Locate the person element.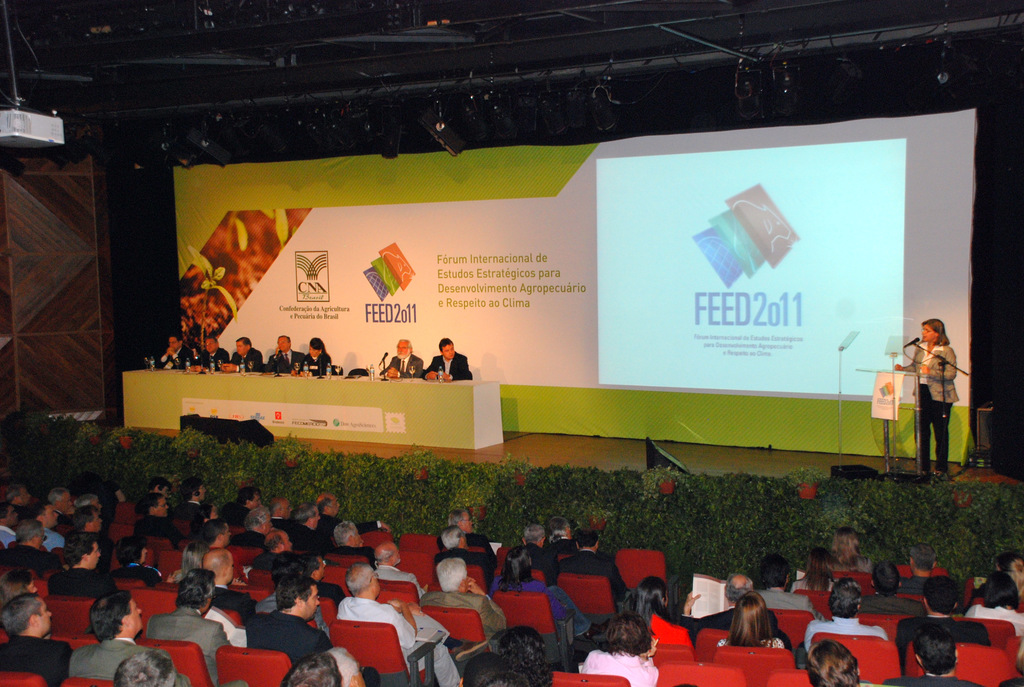
Element bbox: detection(835, 523, 874, 572).
